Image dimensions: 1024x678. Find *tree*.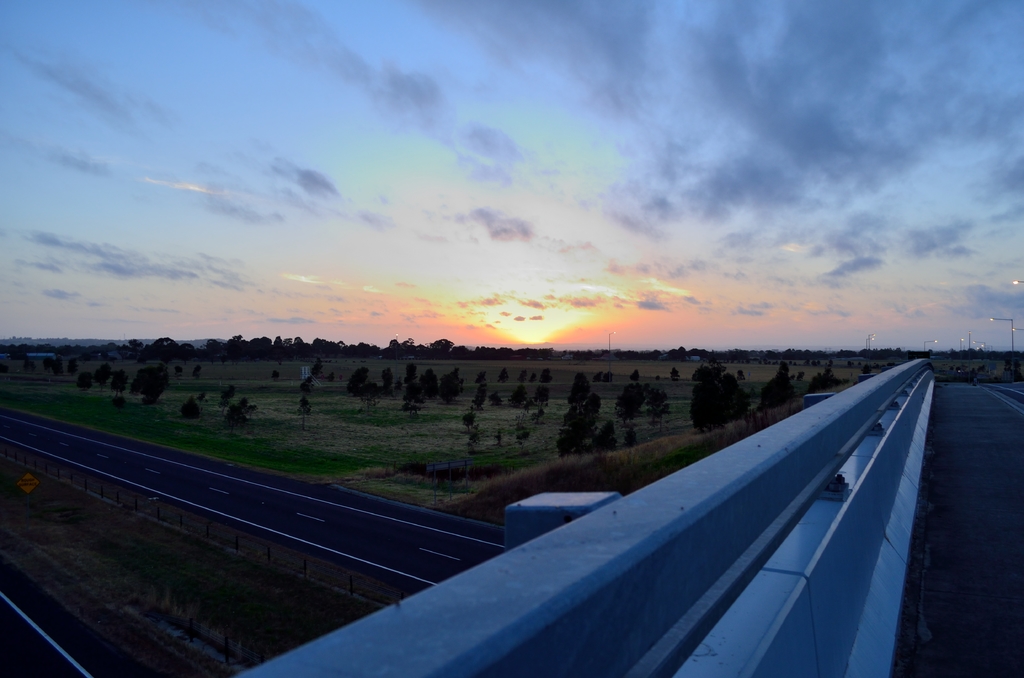
[left=191, top=364, right=202, bottom=378].
